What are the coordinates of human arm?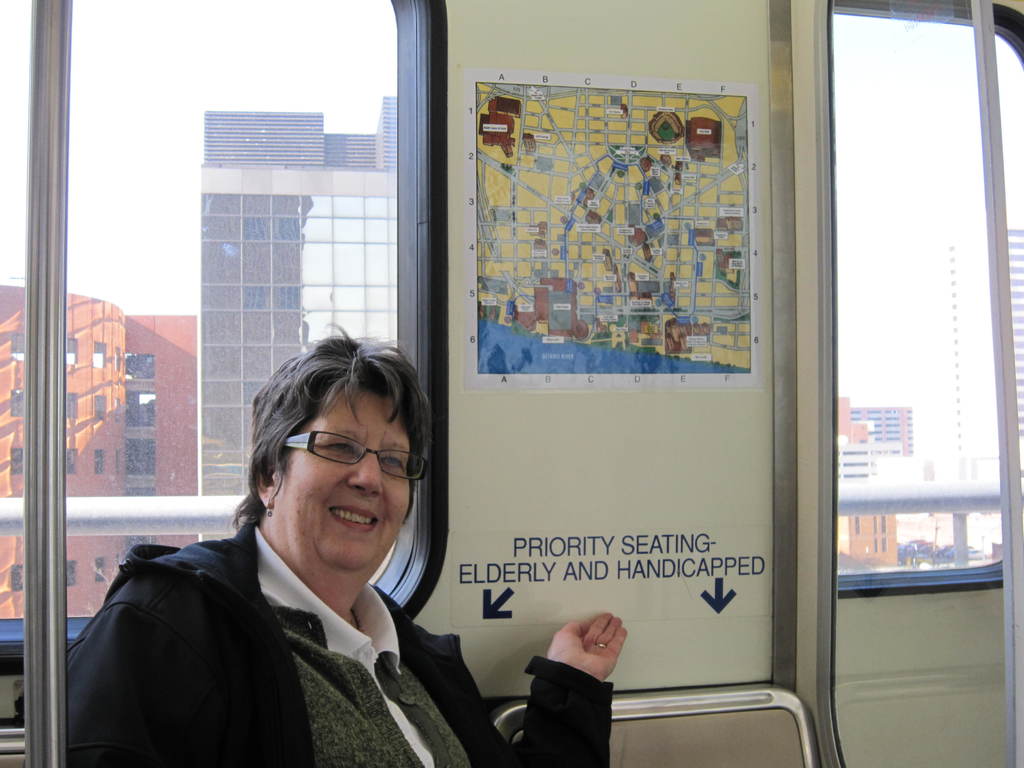
rect(62, 600, 218, 767).
